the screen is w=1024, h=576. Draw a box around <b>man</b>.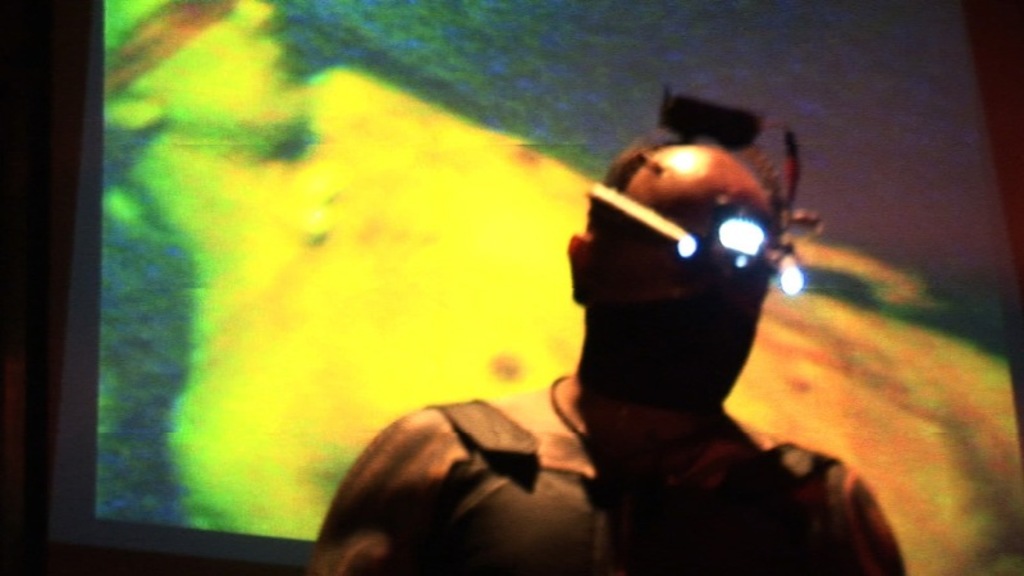
(292,92,923,575).
